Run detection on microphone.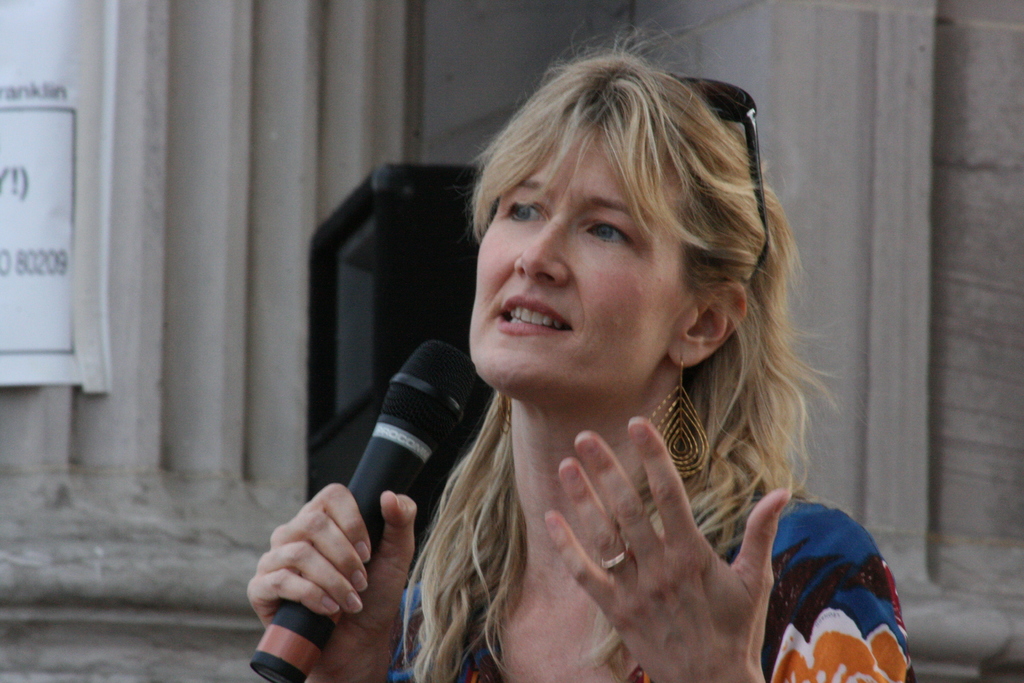
Result: crop(250, 332, 479, 682).
